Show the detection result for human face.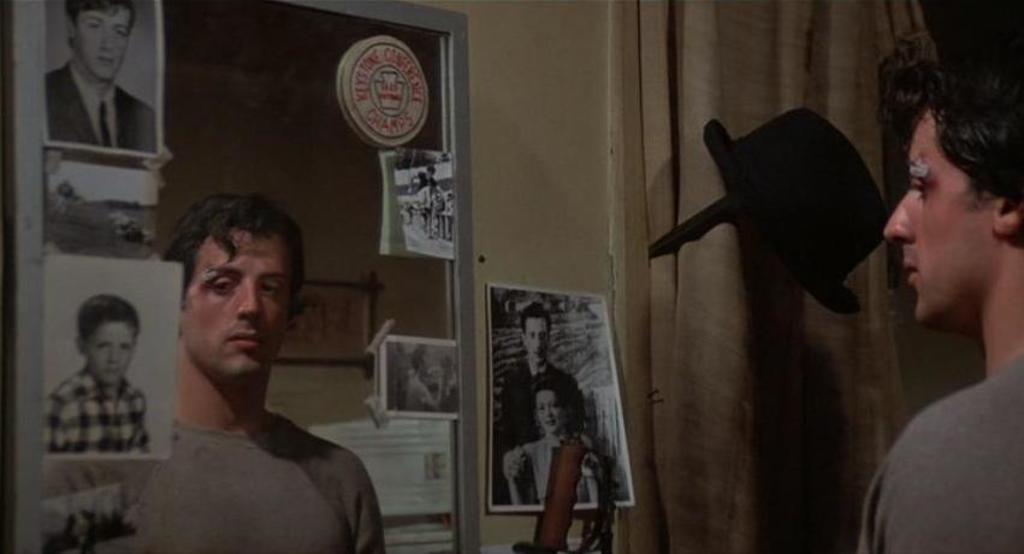
locate(880, 102, 992, 325).
